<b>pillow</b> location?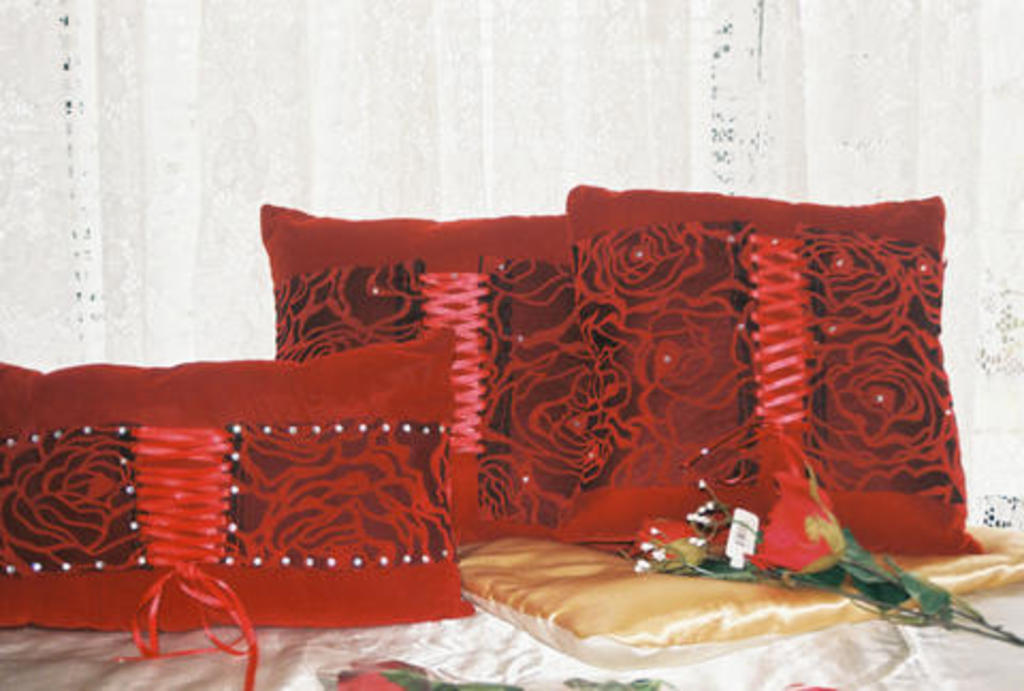
left=265, top=198, right=597, bottom=546
